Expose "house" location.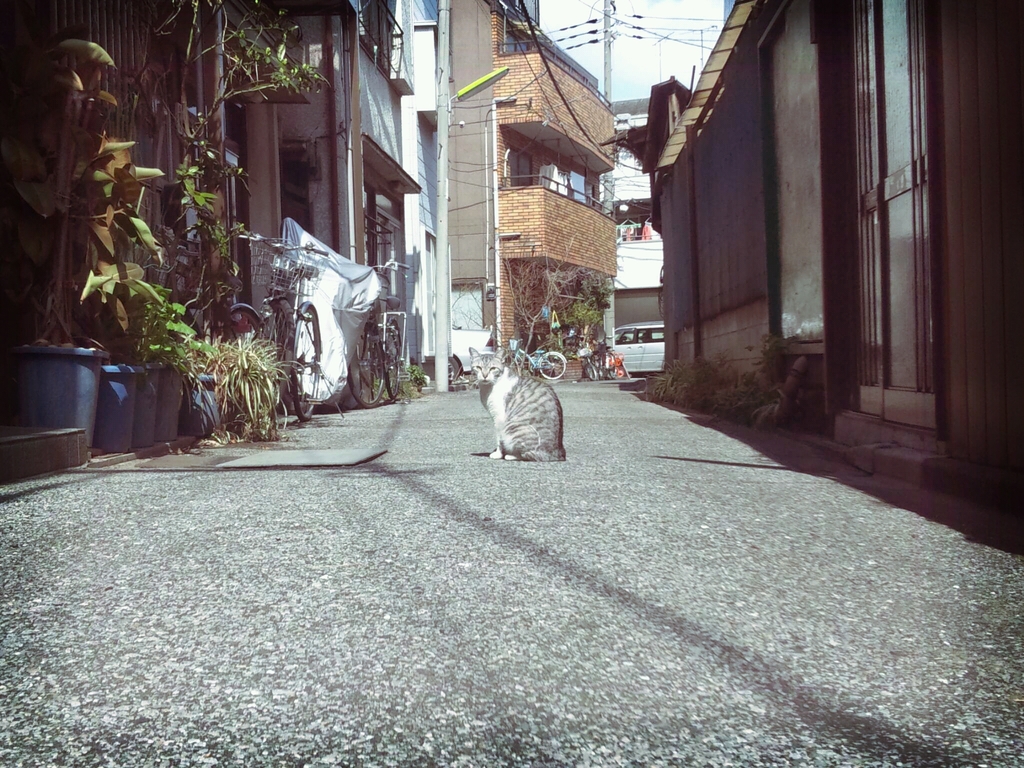
Exposed at detection(603, 0, 998, 468).
